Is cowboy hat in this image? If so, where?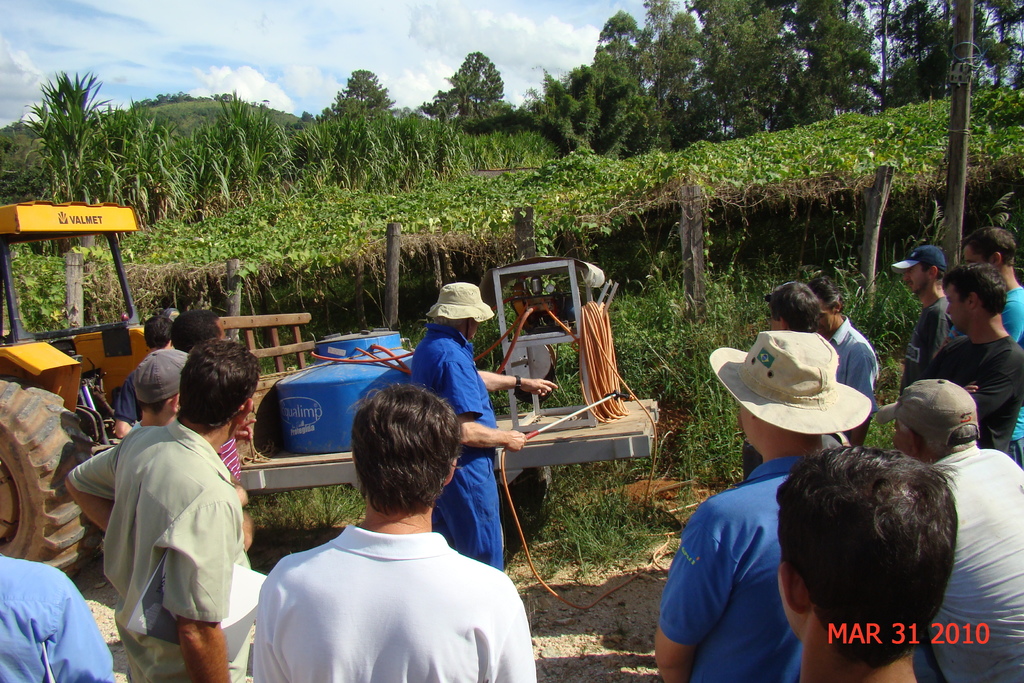
Yes, at [left=713, top=322, right=867, bottom=446].
